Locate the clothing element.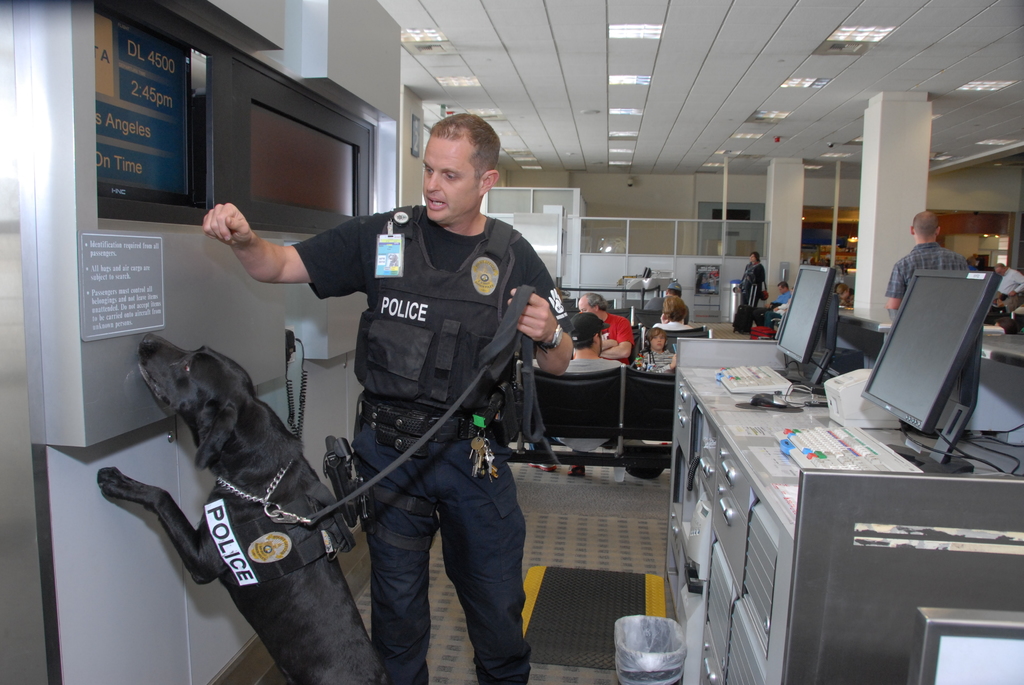
Element bbox: {"x1": 273, "y1": 161, "x2": 553, "y2": 628}.
